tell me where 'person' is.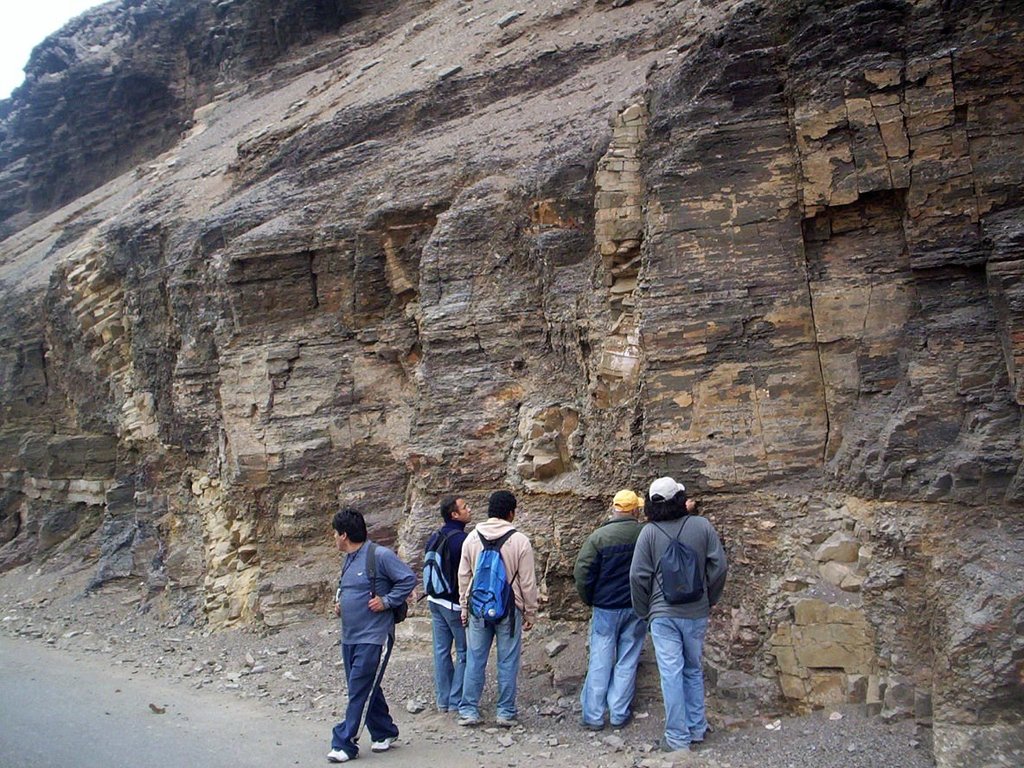
'person' is at (x1=322, y1=502, x2=413, y2=750).
